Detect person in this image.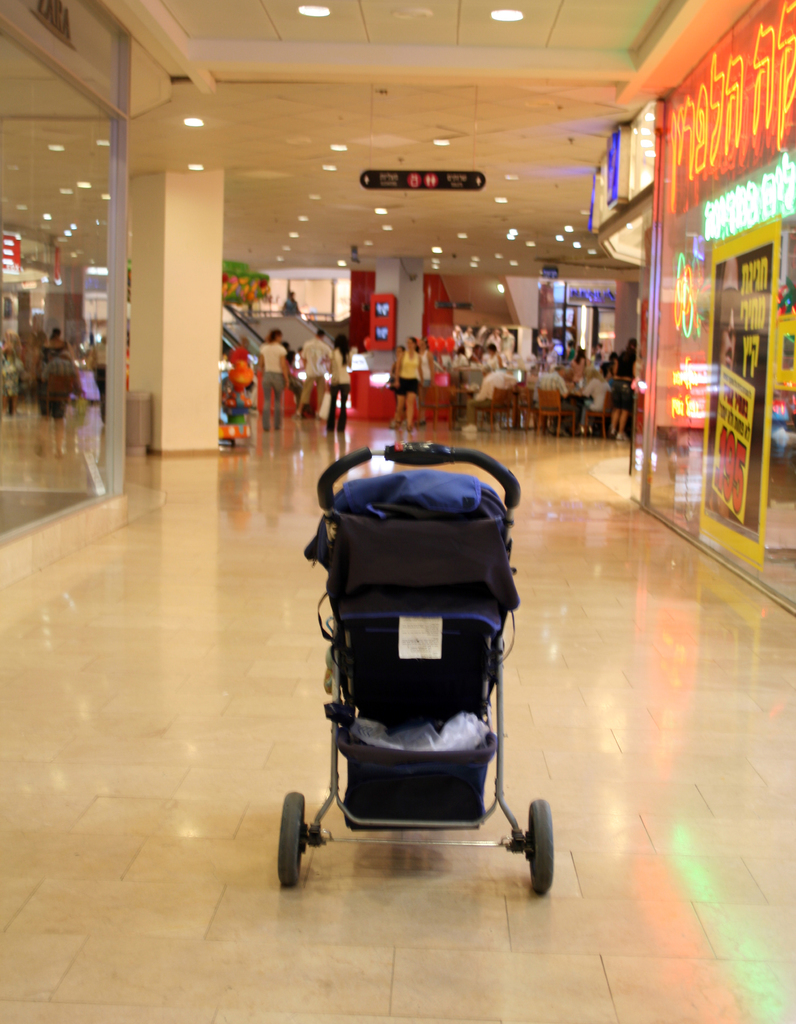
Detection: (257, 326, 285, 430).
